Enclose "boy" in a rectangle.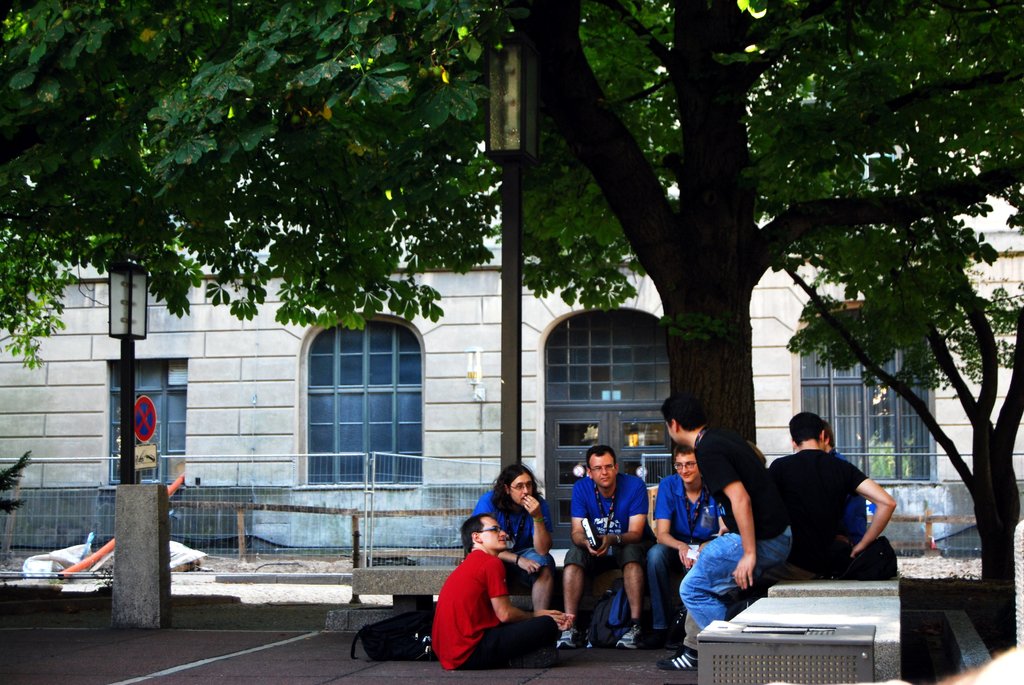
(427, 508, 575, 667).
